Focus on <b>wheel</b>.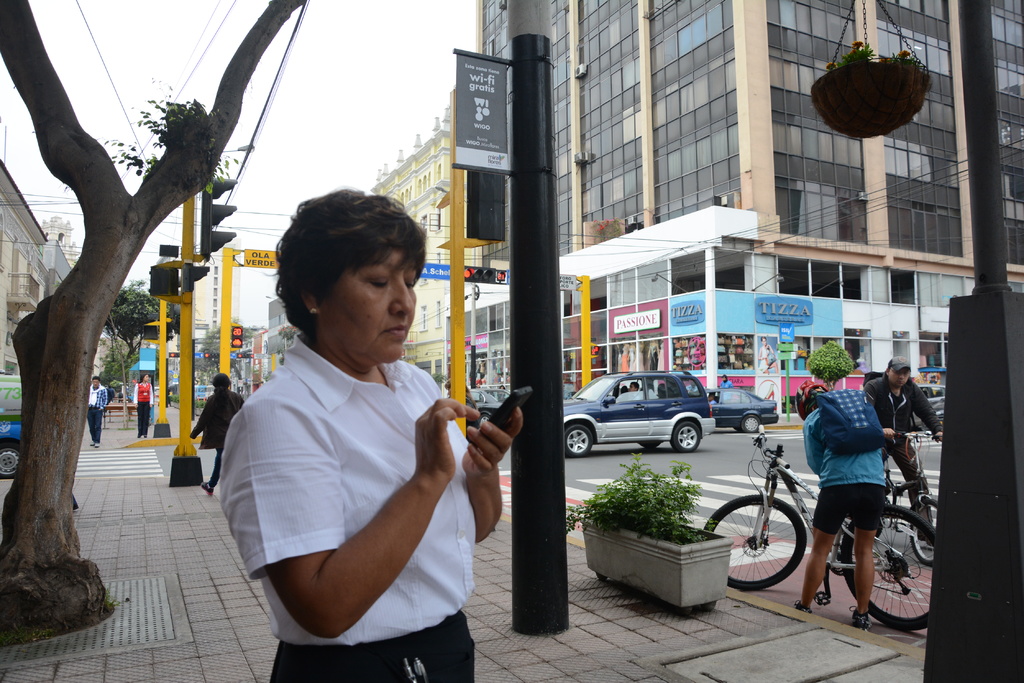
Focused at <box>839,507,935,630</box>.
